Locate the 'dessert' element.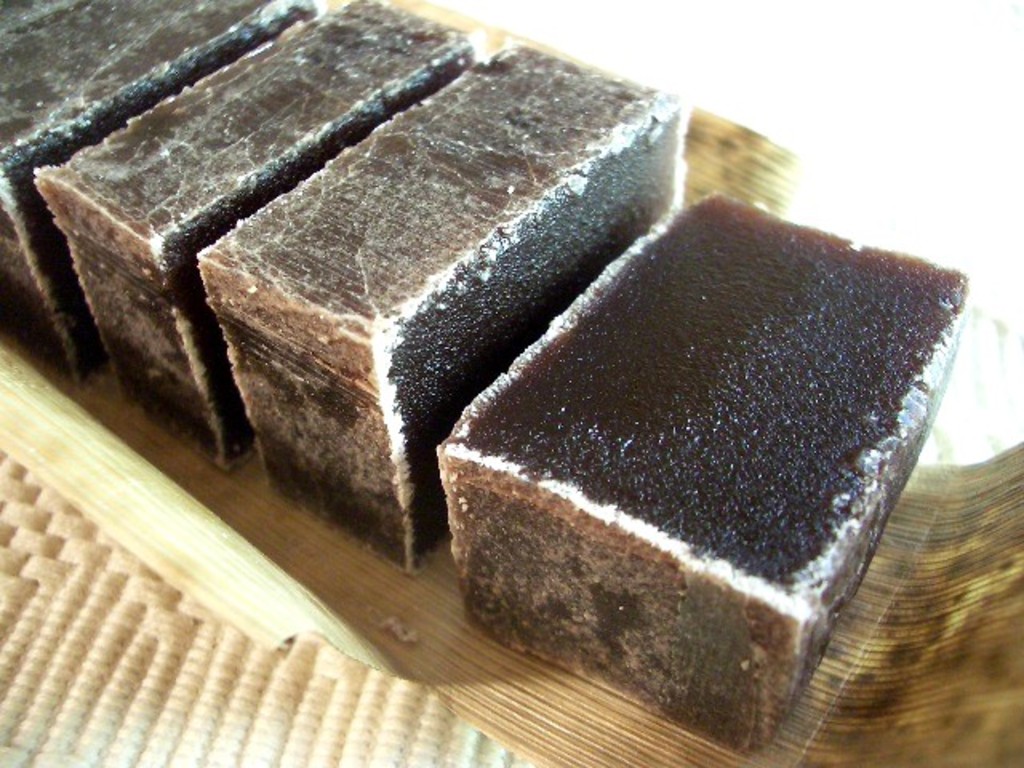
Element bbox: {"x1": 29, "y1": 0, "x2": 488, "y2": 477}.
